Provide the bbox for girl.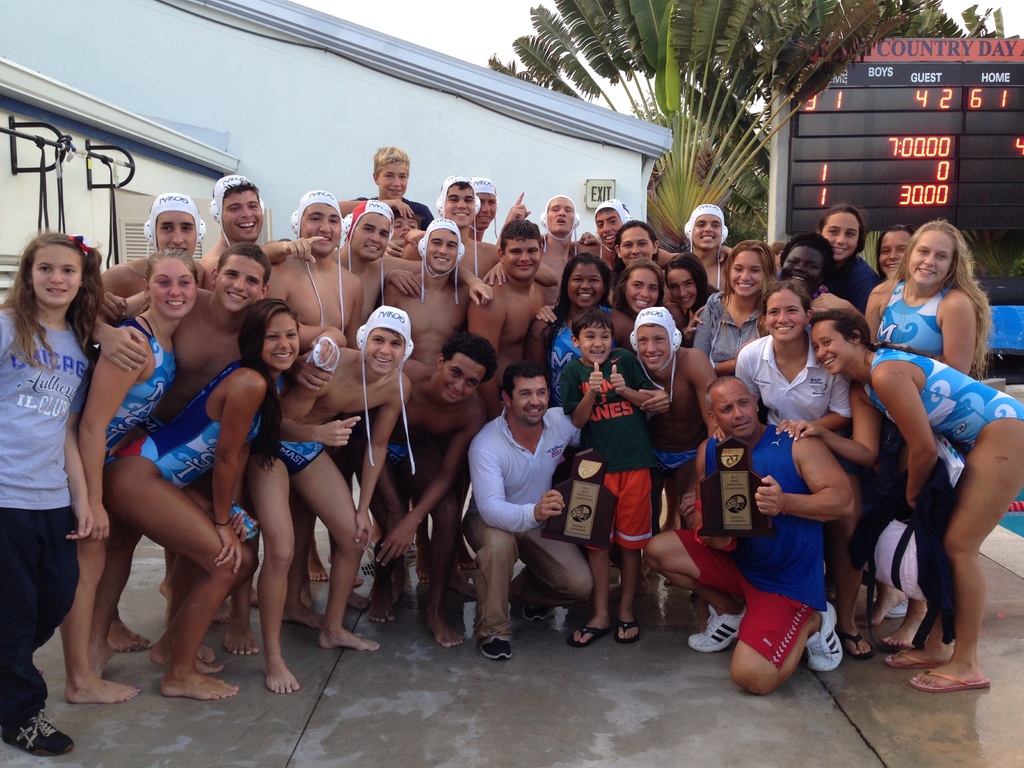
[104, 298, 296, 693].
